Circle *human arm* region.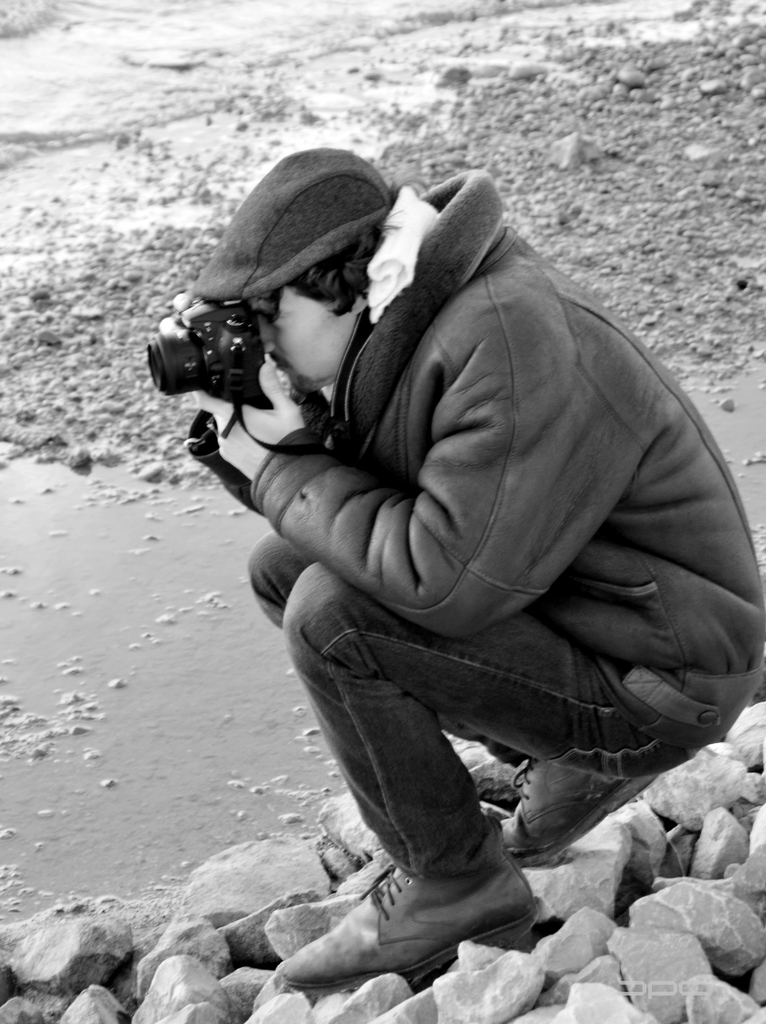
Region: rect(201, 344, 376, 505).
